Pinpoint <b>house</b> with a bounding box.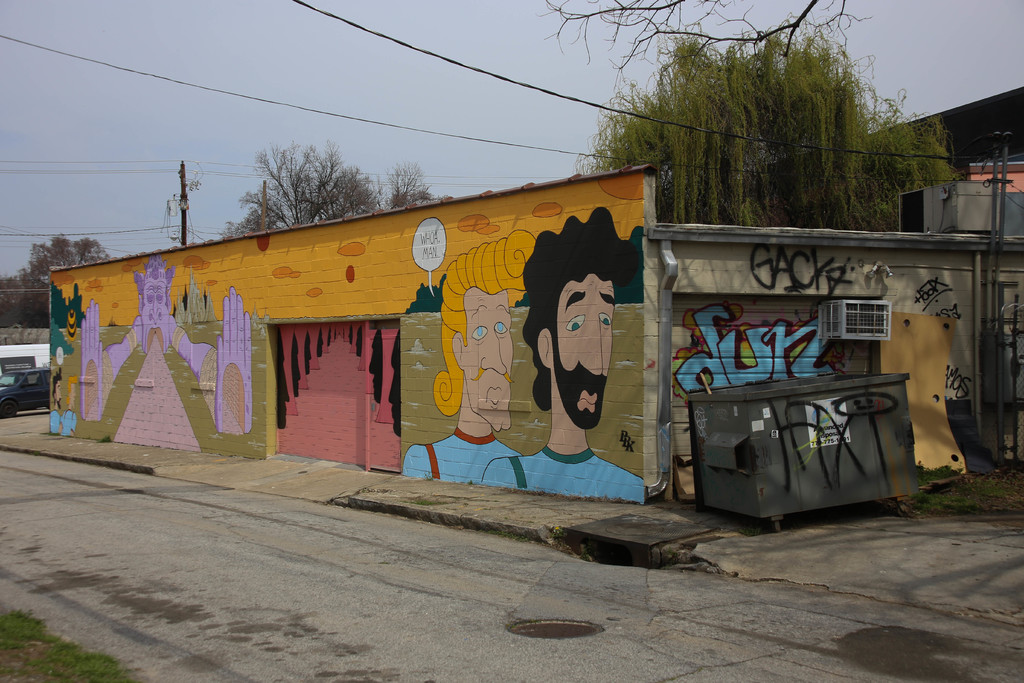
bbox=[47, 85, 1023, 509].
